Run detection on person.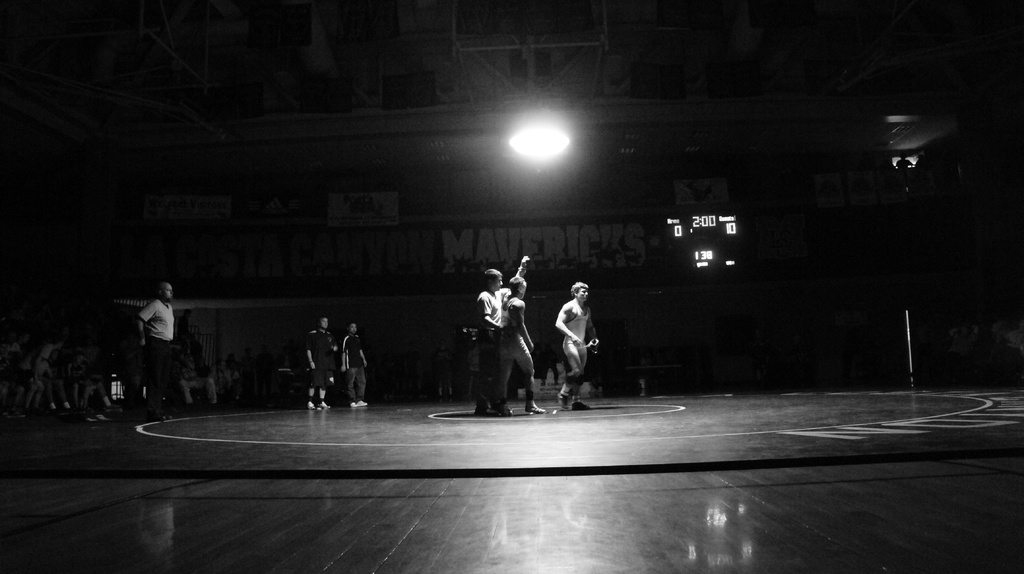
Result: select_region(141, 280, 173, 420).
